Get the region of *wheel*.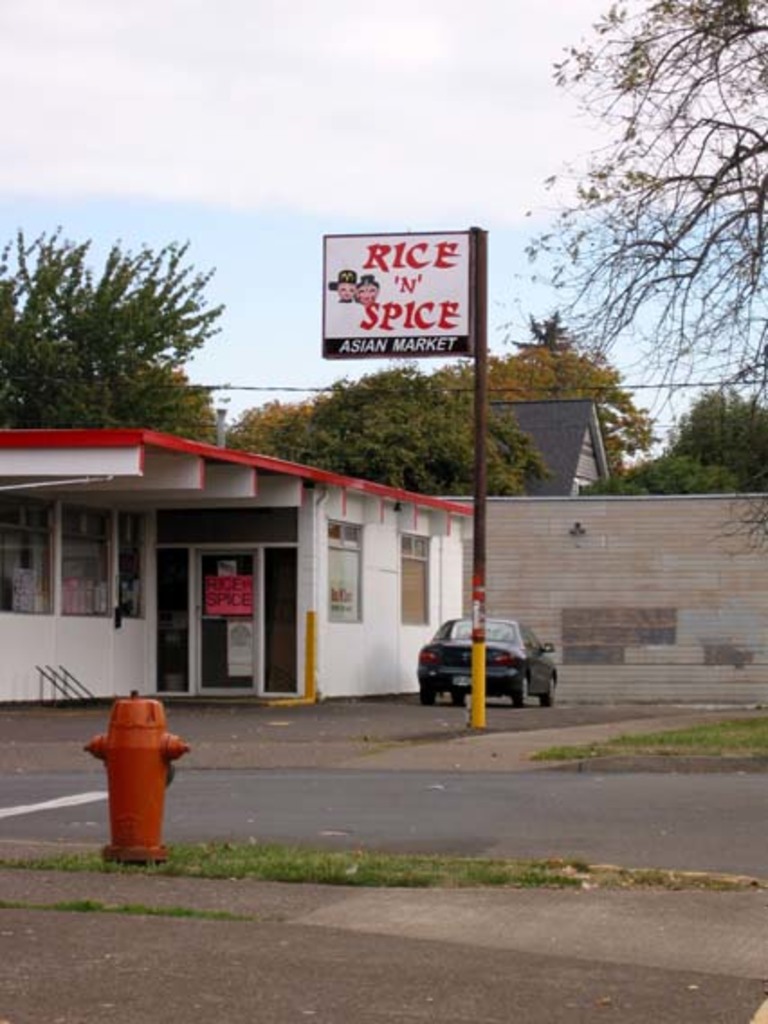
[left=508, top=663, right=528, bottom=705].
